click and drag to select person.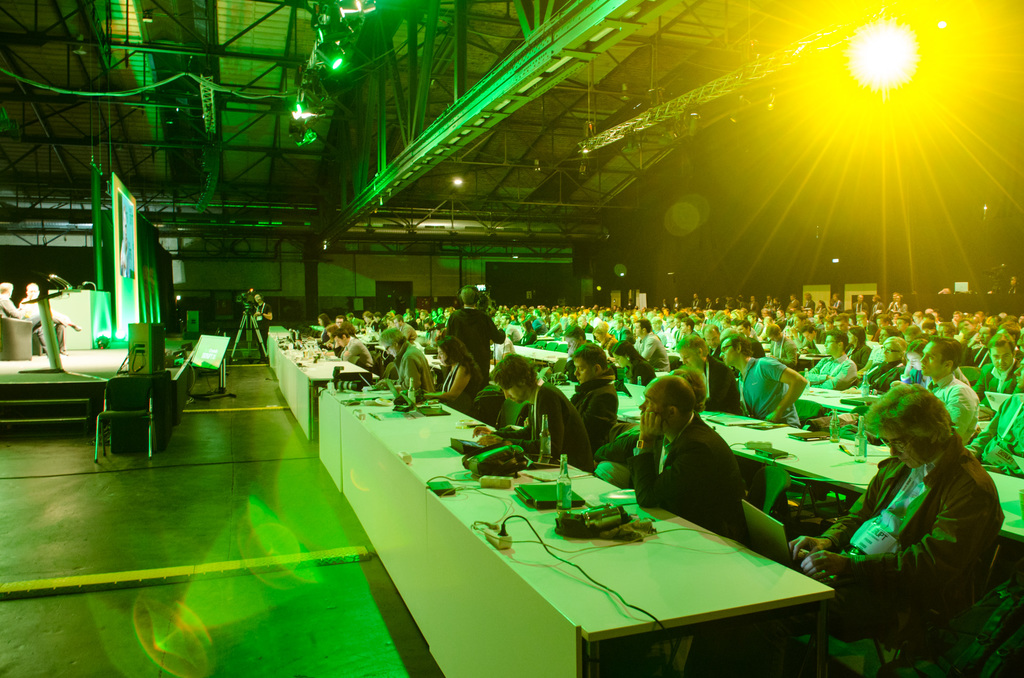
Selection: pyautogui.locateOnScreen(769, 325, 796, 370).
